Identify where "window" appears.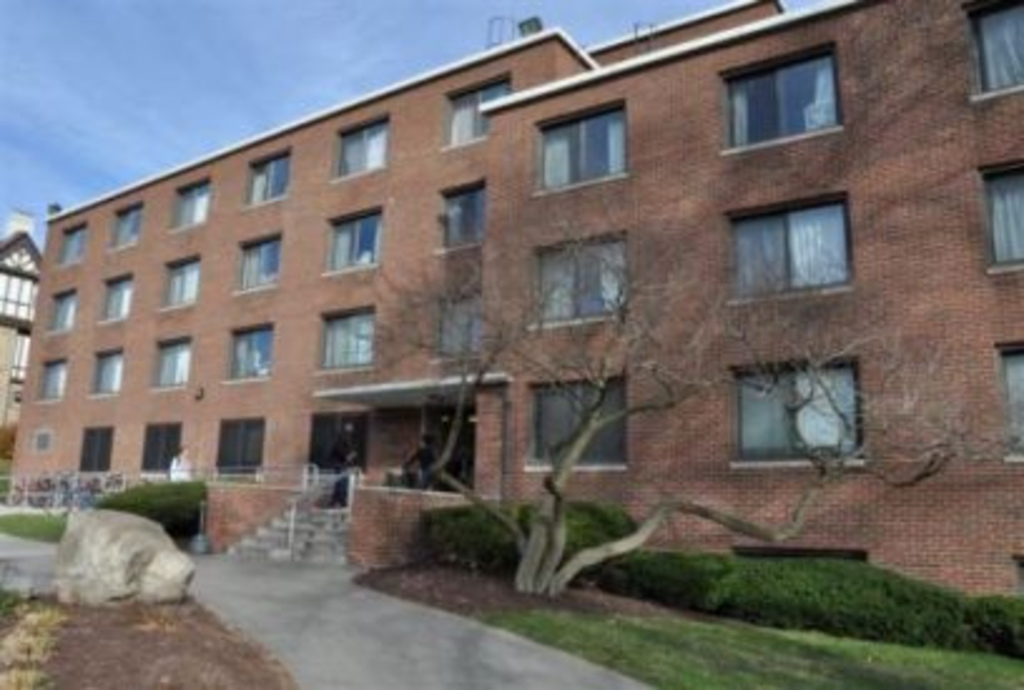
Appears at [left=100, top=281, right=133, bottom=334].
